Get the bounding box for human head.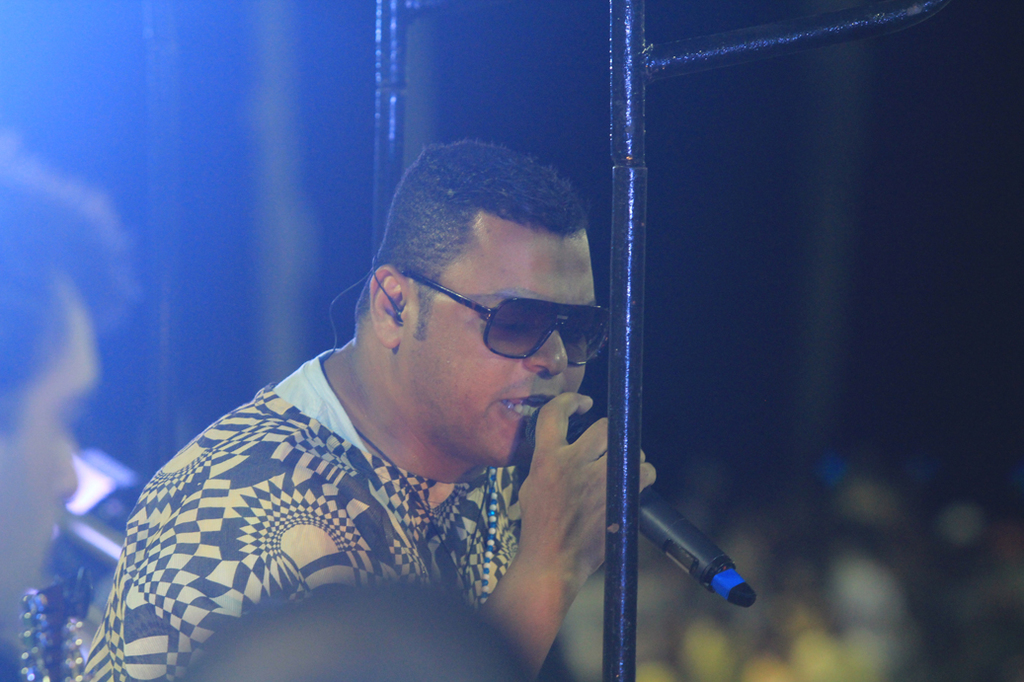
(0, 149, 146, 648).
